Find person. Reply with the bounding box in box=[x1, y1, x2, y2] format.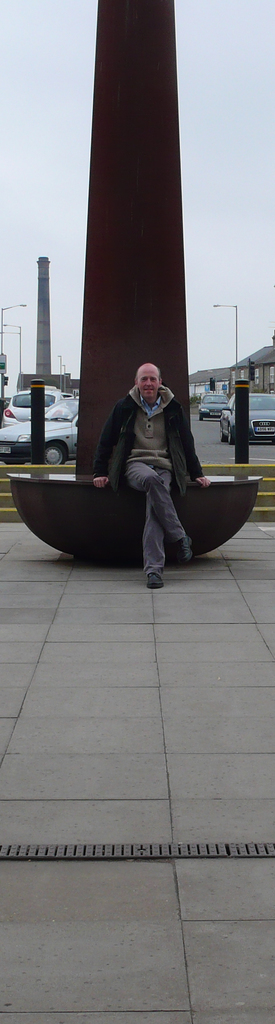
box=[91, 333, 217, 578].
